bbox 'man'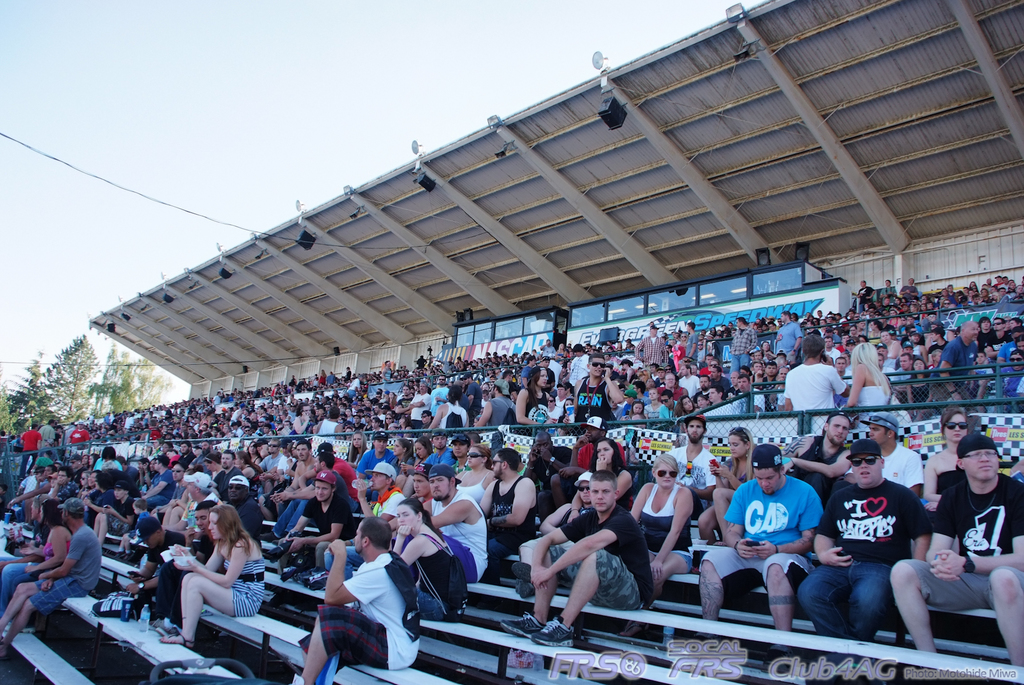
pyautogui.locateOnScreen(259, 435, 284, 492)
